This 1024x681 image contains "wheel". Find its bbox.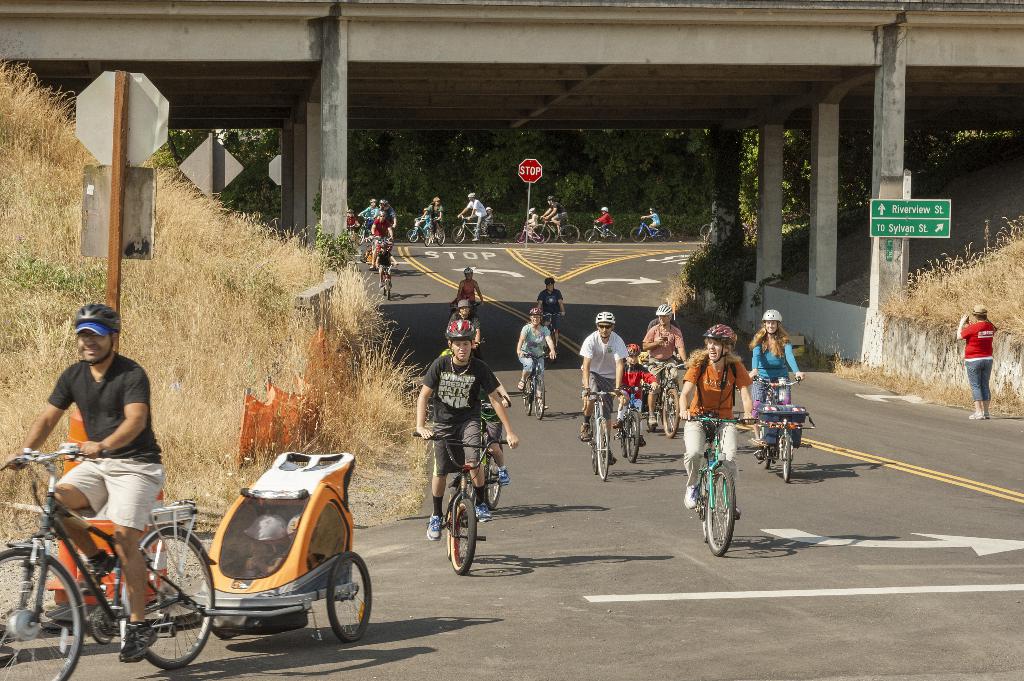
[628, 223, 653, 245].
